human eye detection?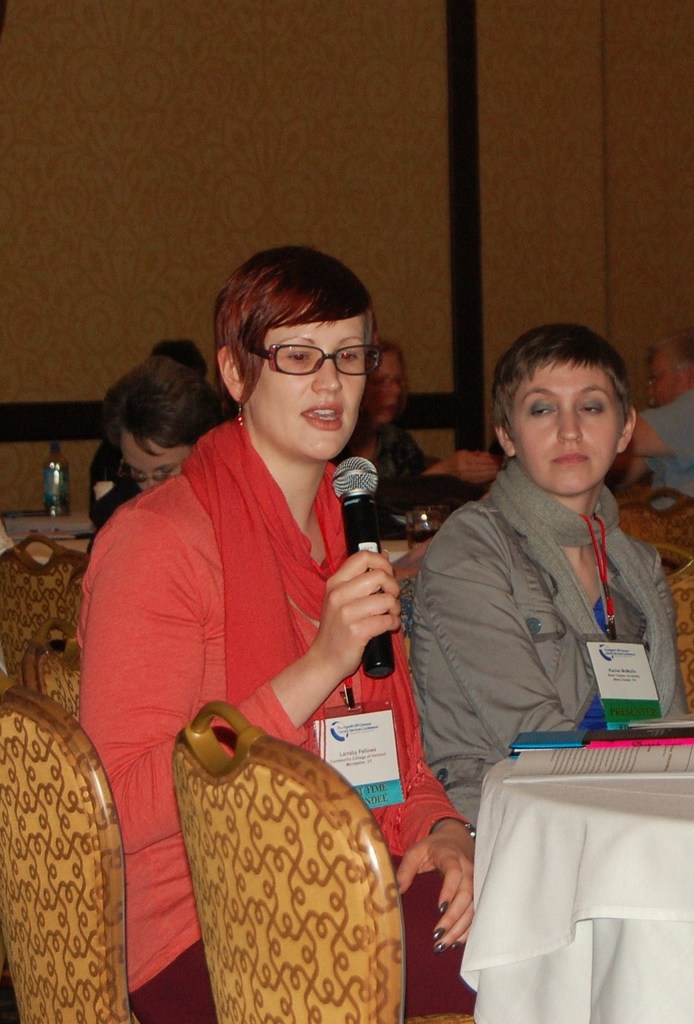
<bbox>580, 396, 606, 415</bbox>
